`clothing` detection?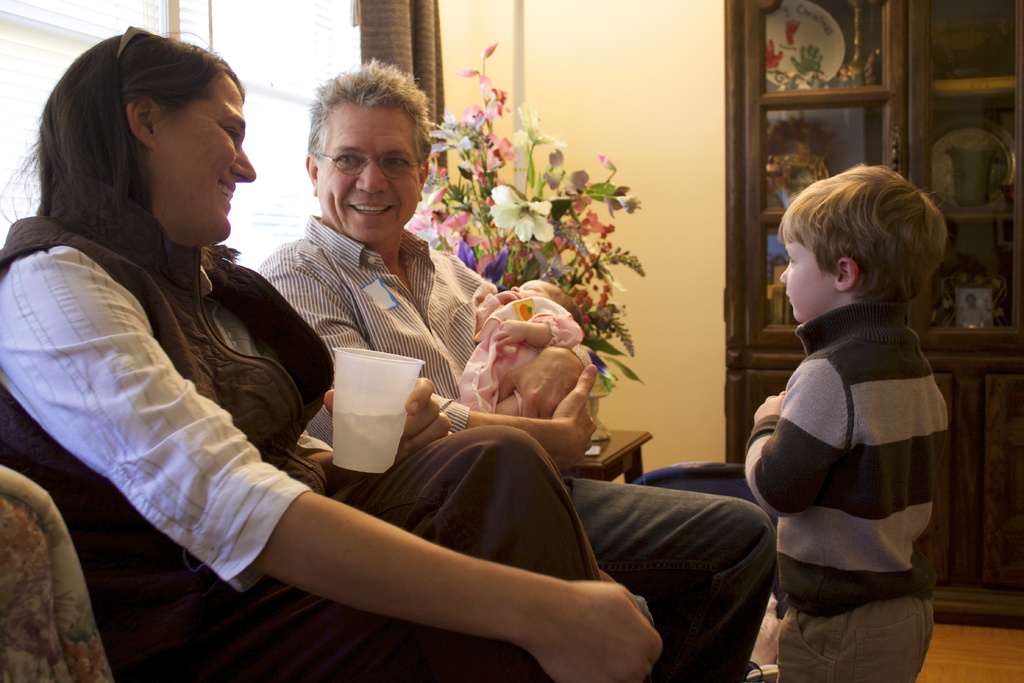
box(452, 292, 585, 416)
